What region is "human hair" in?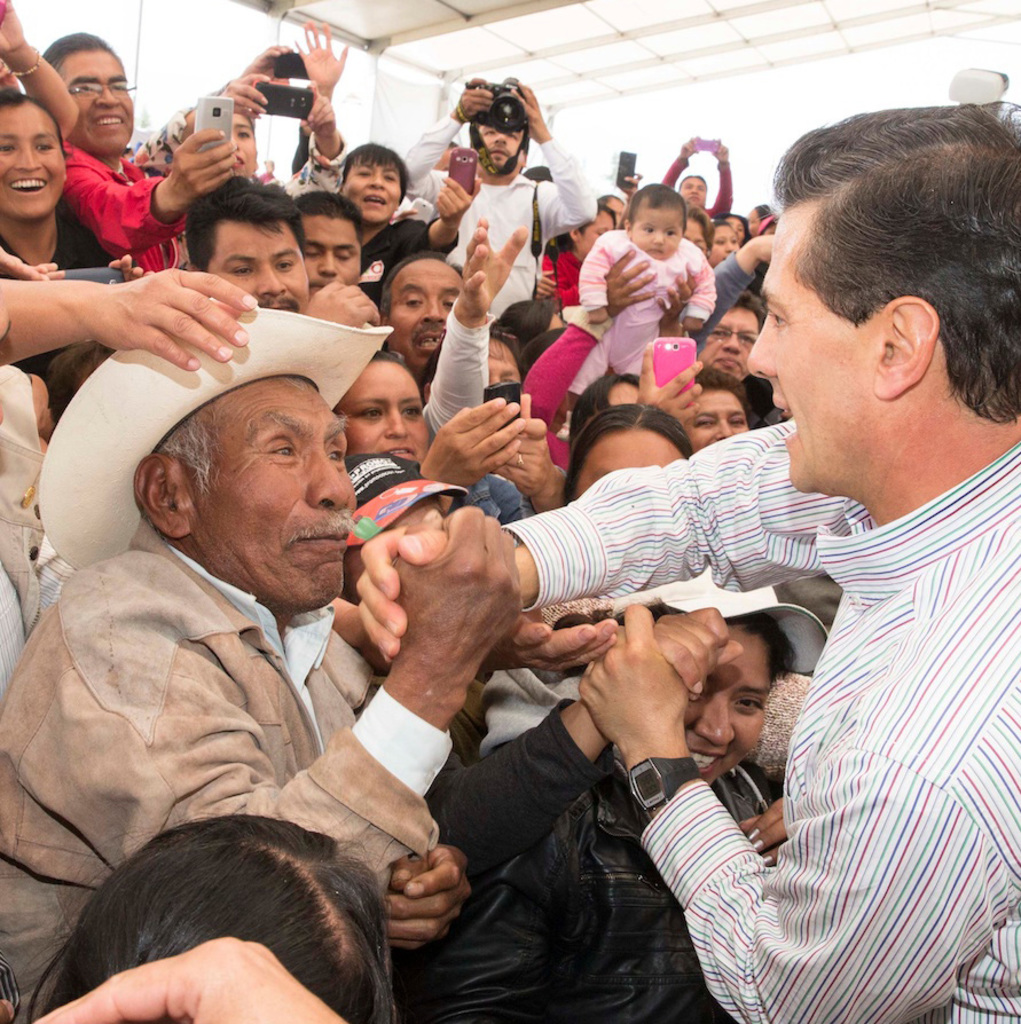
0,88,64,158.
